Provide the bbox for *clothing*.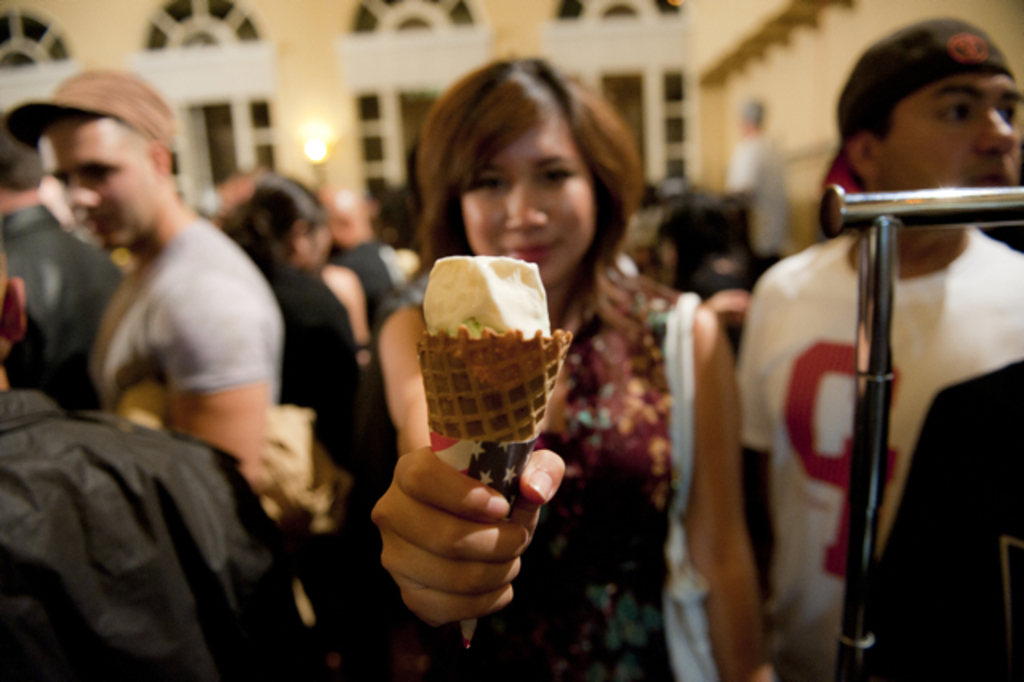
BBox(261, 287, 368, 456).
